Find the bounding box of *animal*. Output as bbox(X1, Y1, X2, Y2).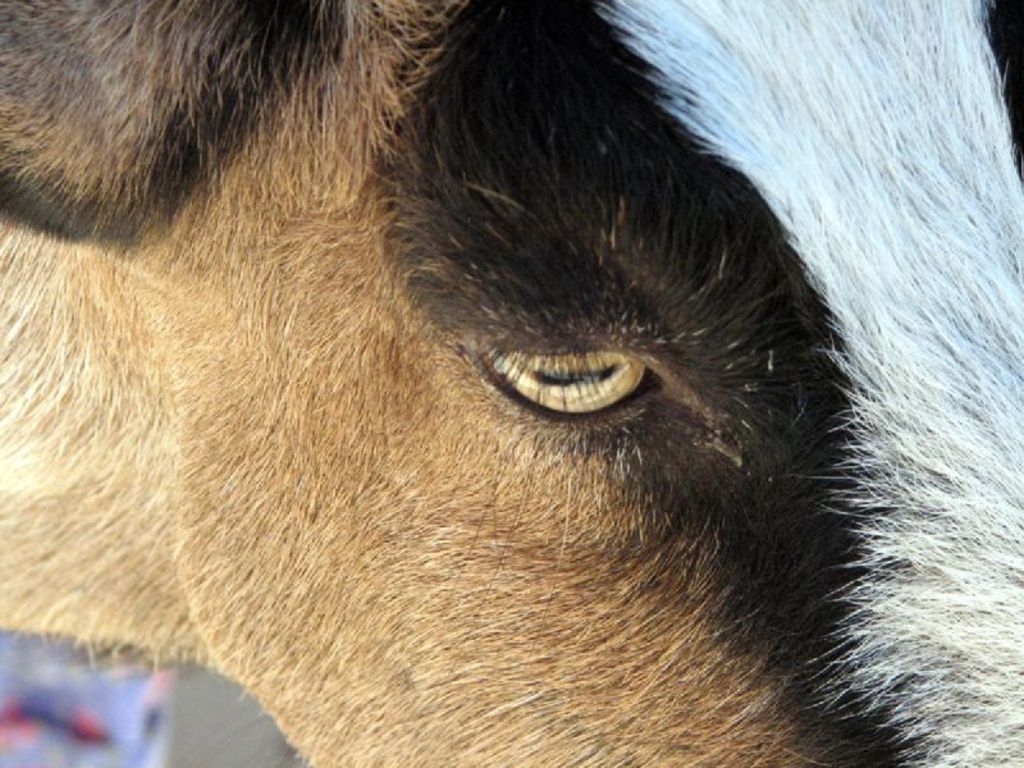
bbox(0, 1, 1023, 767).
